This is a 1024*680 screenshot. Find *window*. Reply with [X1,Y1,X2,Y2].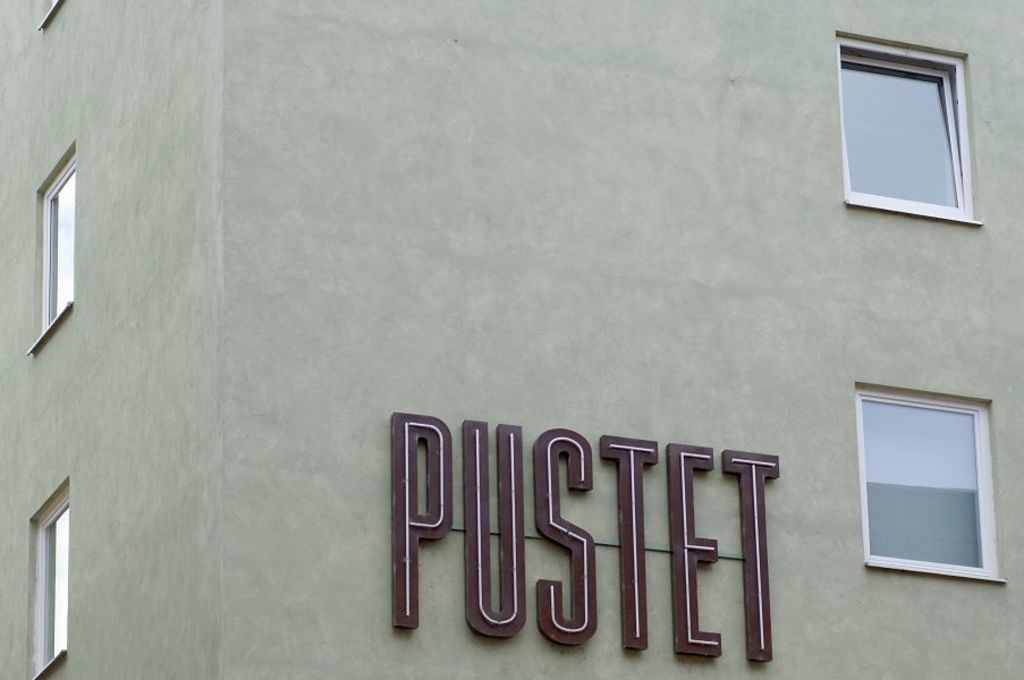
[847,24,987,220].
